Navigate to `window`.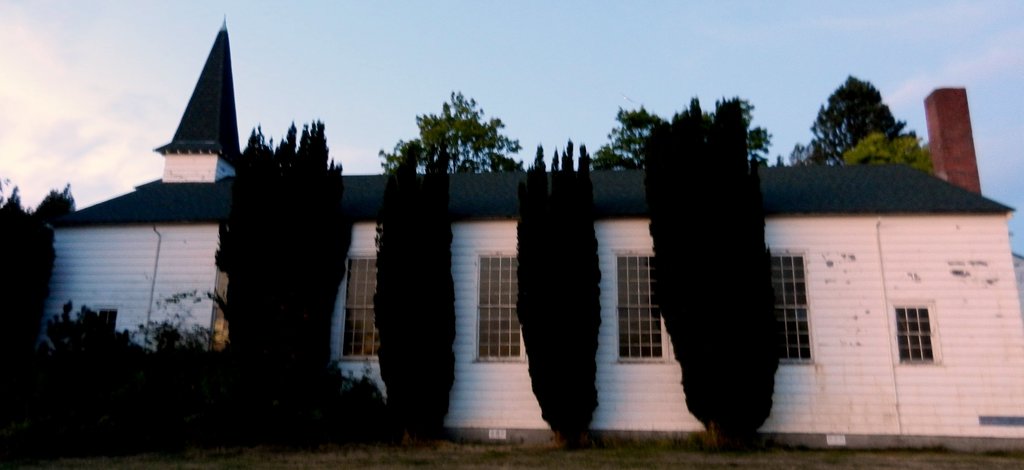
Navigation target: <bbox>762, 251, 808, 366</bbox>.
